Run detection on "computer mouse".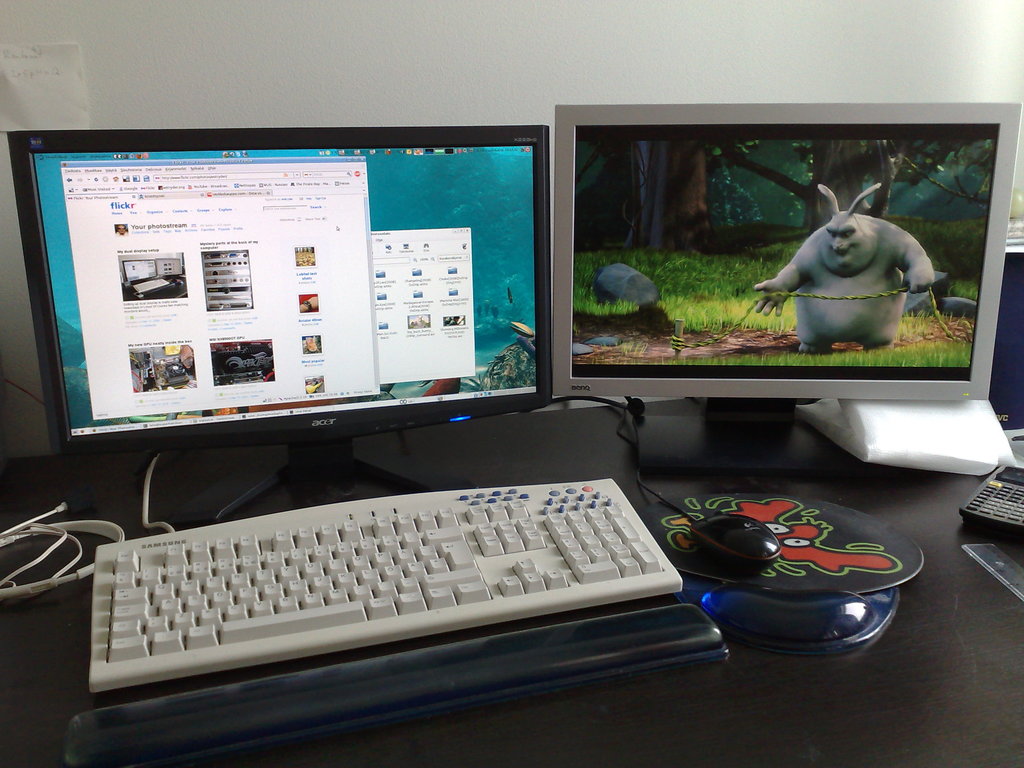
Result: locate(686, 512, 780, 576).
